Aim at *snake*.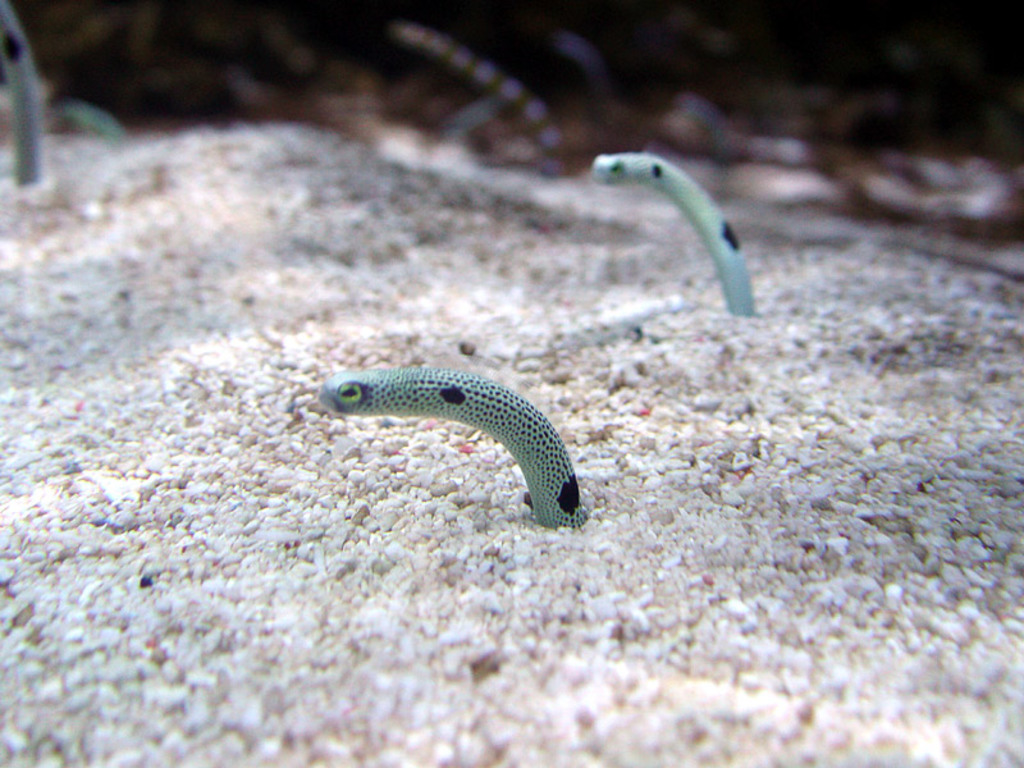
Aimed at {"x1": 591, "y1": 154, "x2": 754, "y2": 312}.
